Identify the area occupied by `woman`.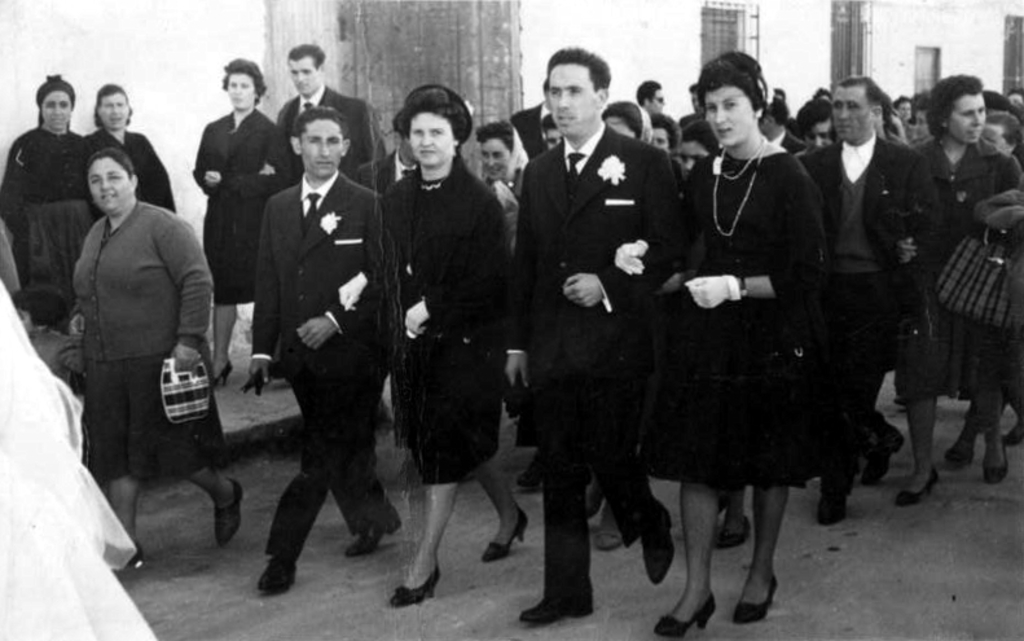
Area: bbox=(652, 47, 860, 629).
